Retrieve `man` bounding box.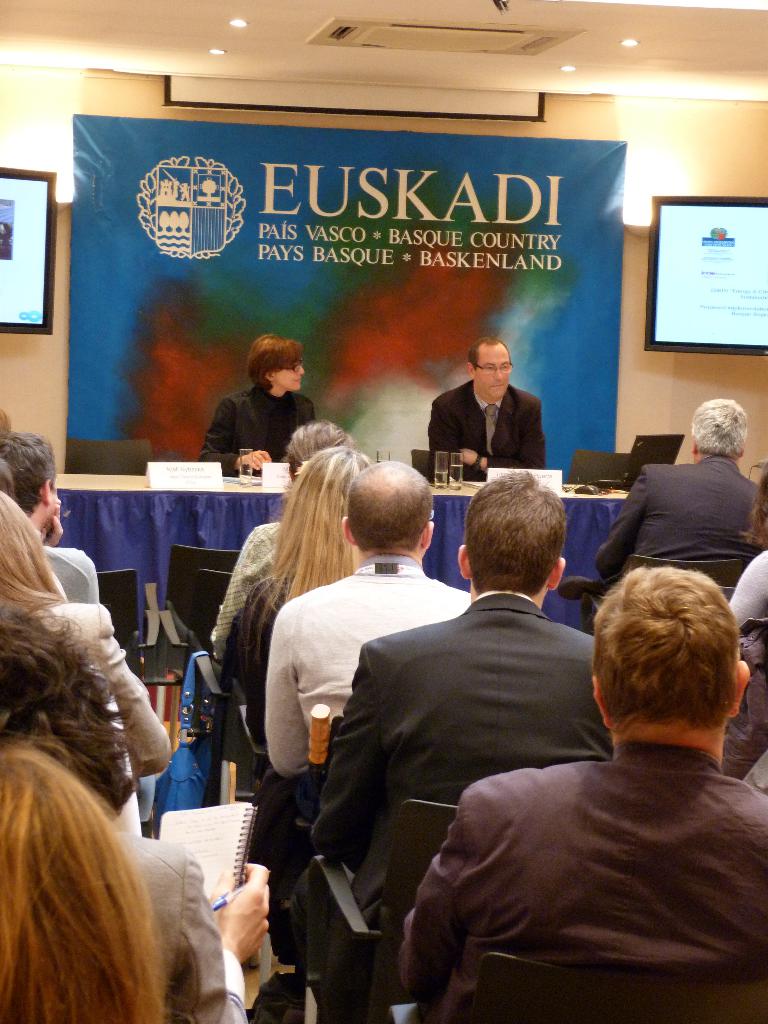
Bounding box: x1=0, y1=431, x2=100, y2=603.
